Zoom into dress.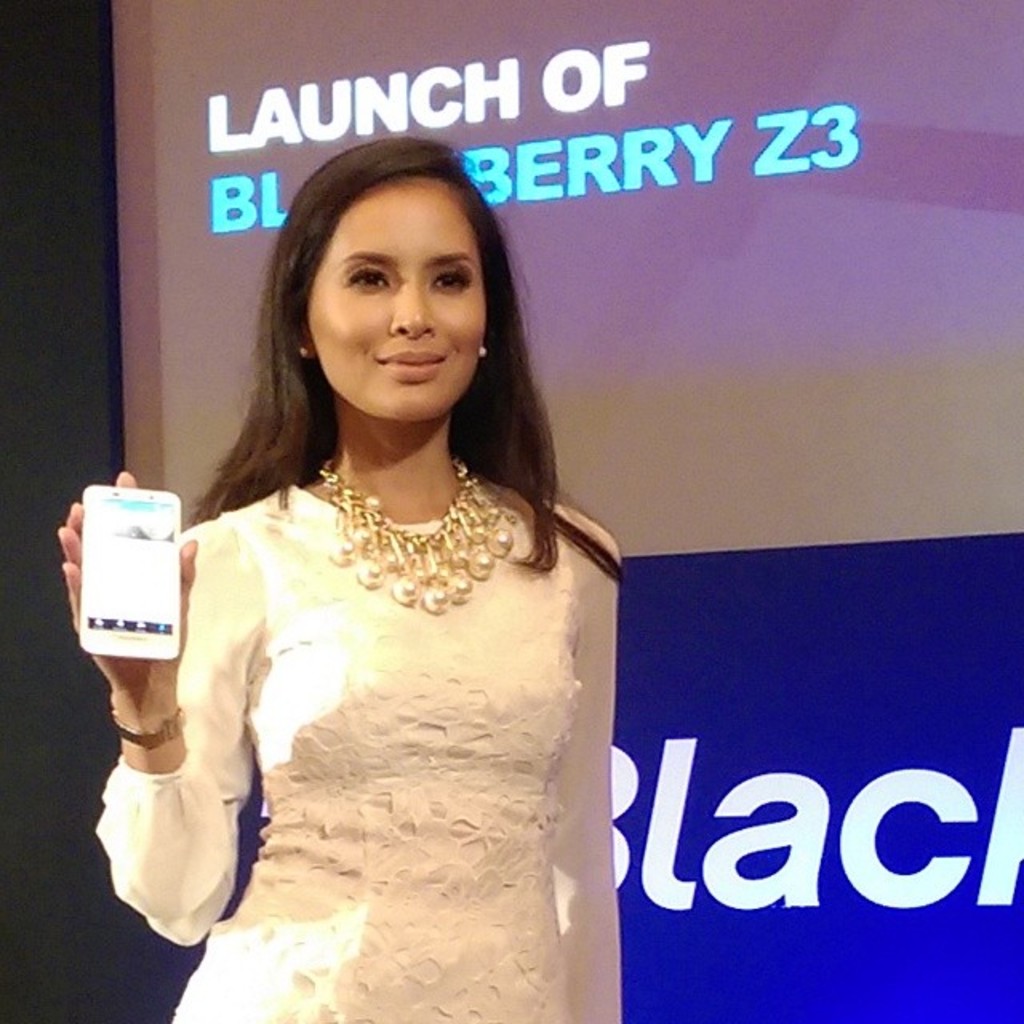
Zoom target: region(91, 483, 618, 1022).
